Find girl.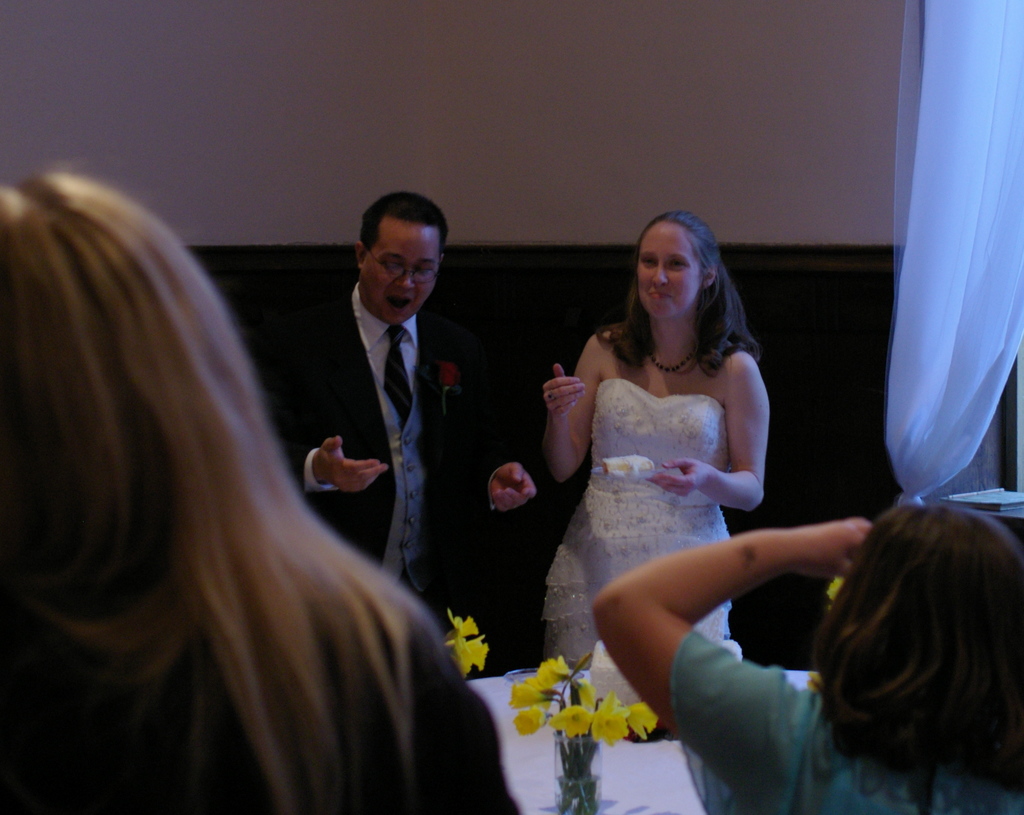
x1=544, y1=204, x2=772, y2=674.
